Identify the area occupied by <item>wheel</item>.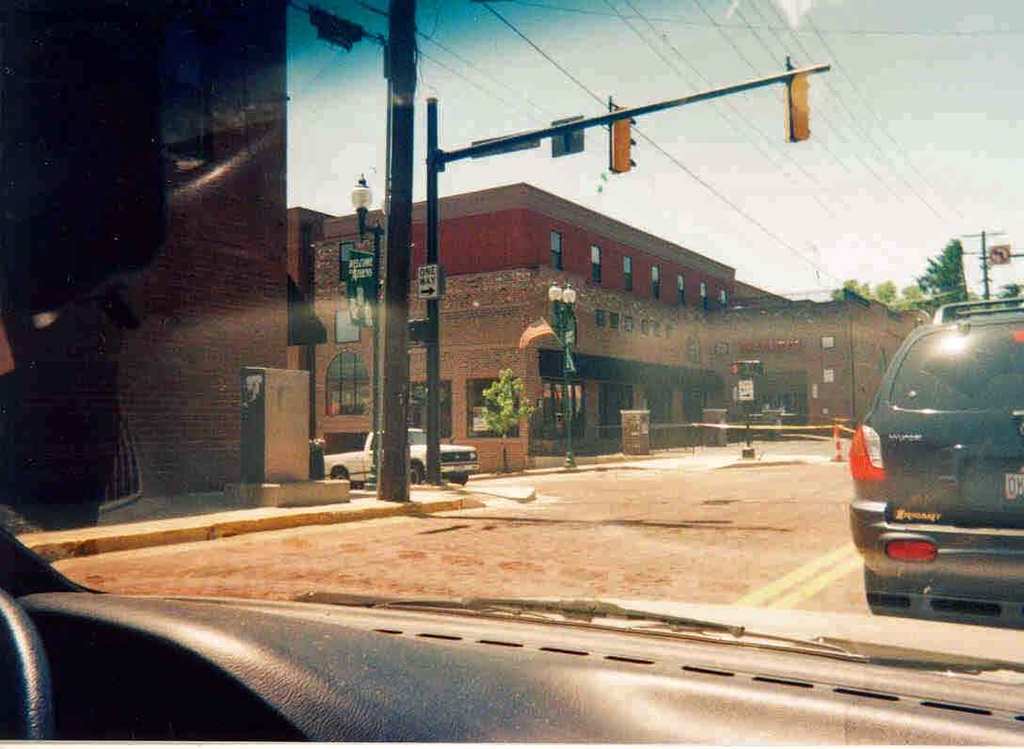
Area: box(860, 563, 918, 610).
